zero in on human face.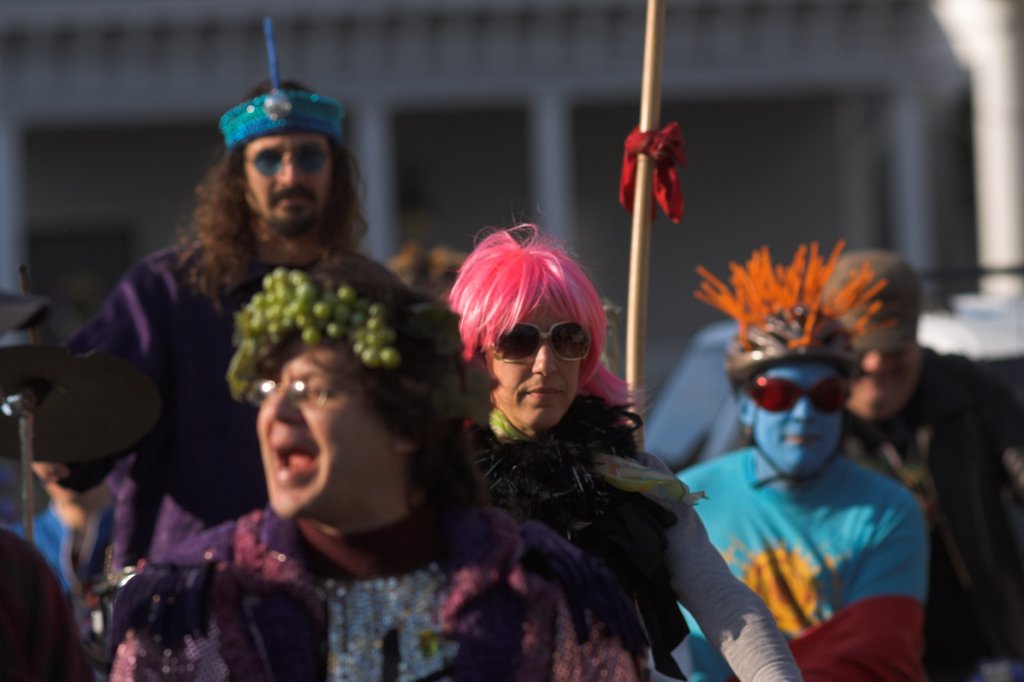
Zeroed in: l=492, t=304, r=582, b=431.
